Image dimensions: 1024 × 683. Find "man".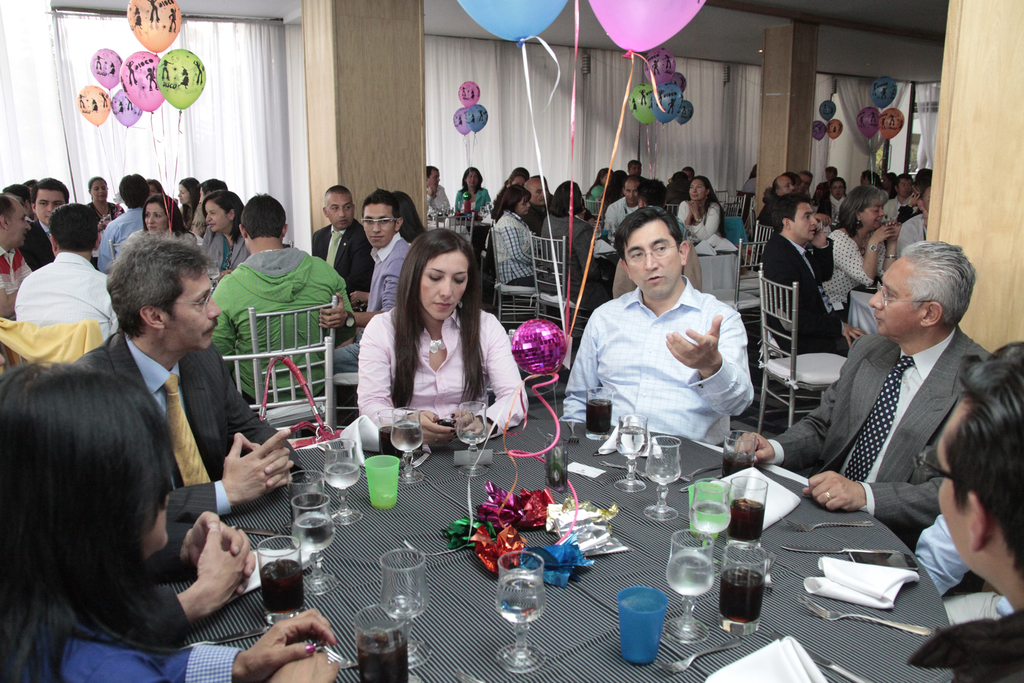
<bbox>764, 171, 799, 233</bbox>.
